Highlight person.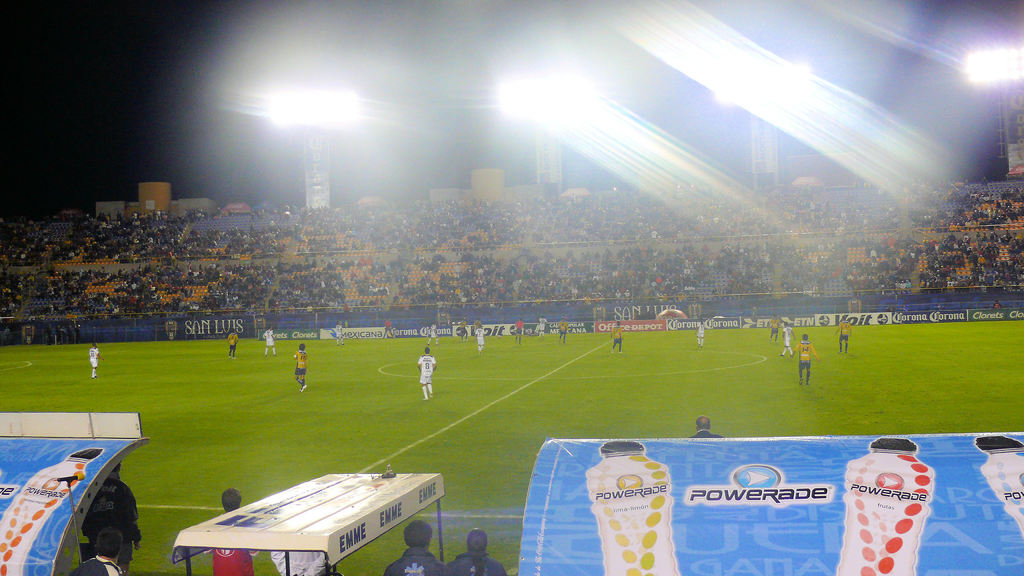
Highlighted region: l=801, t=338, r=818, b=392.
